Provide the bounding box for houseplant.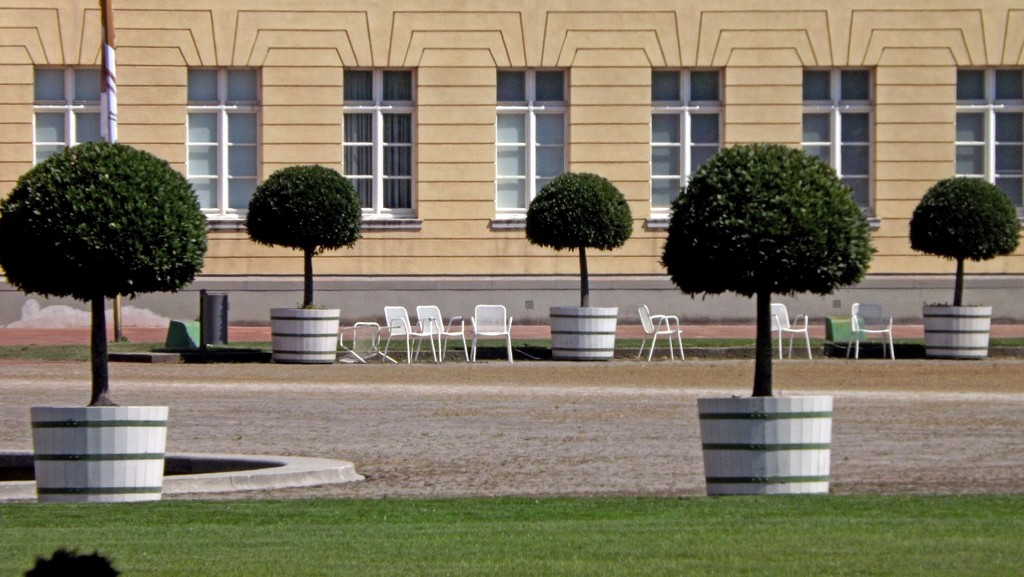
region(656, 138, 877, 496).
